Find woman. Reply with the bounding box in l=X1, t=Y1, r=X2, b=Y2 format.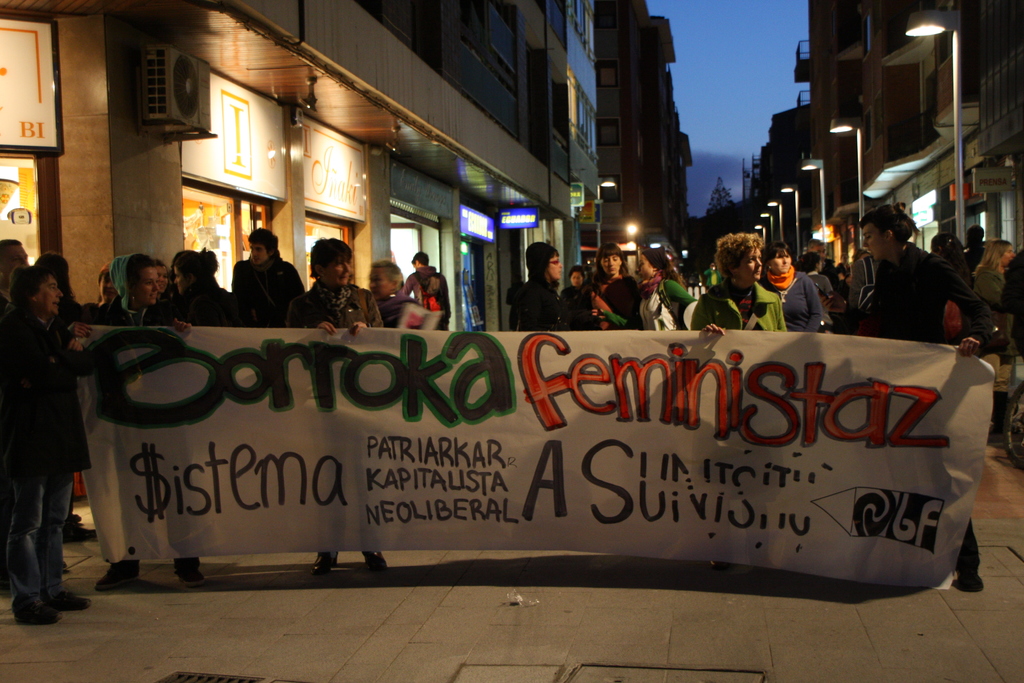
l=584, t=244, r=643, b=330.
